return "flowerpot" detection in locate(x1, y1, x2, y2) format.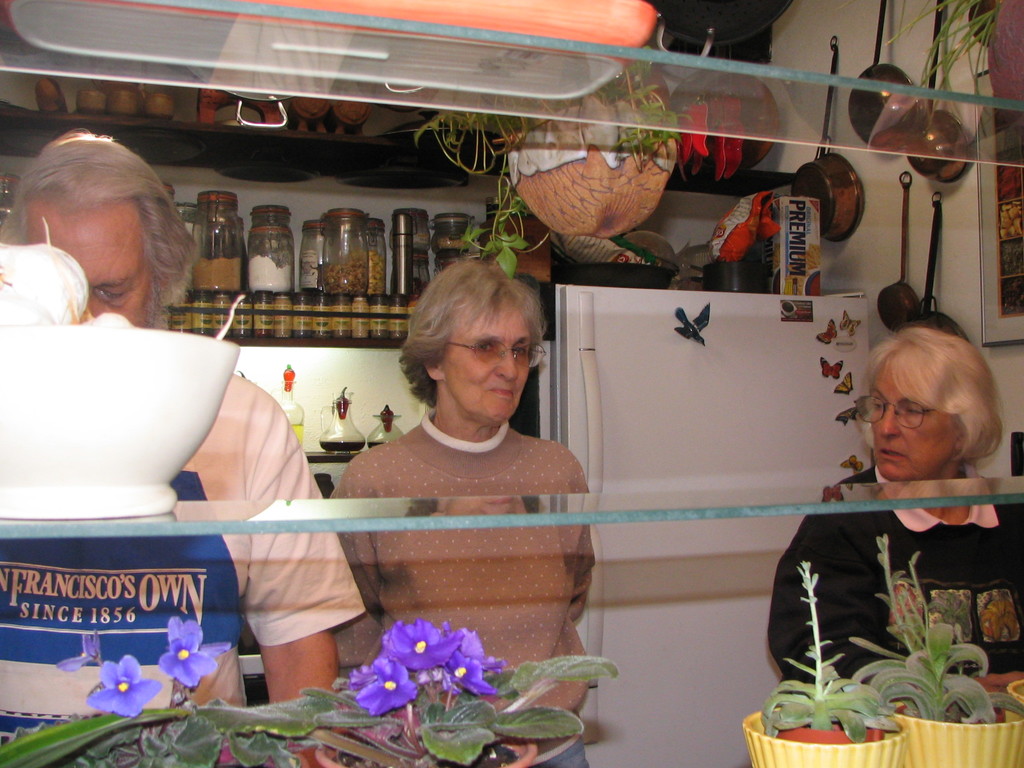
locate(881, 697, 1023, 767).
